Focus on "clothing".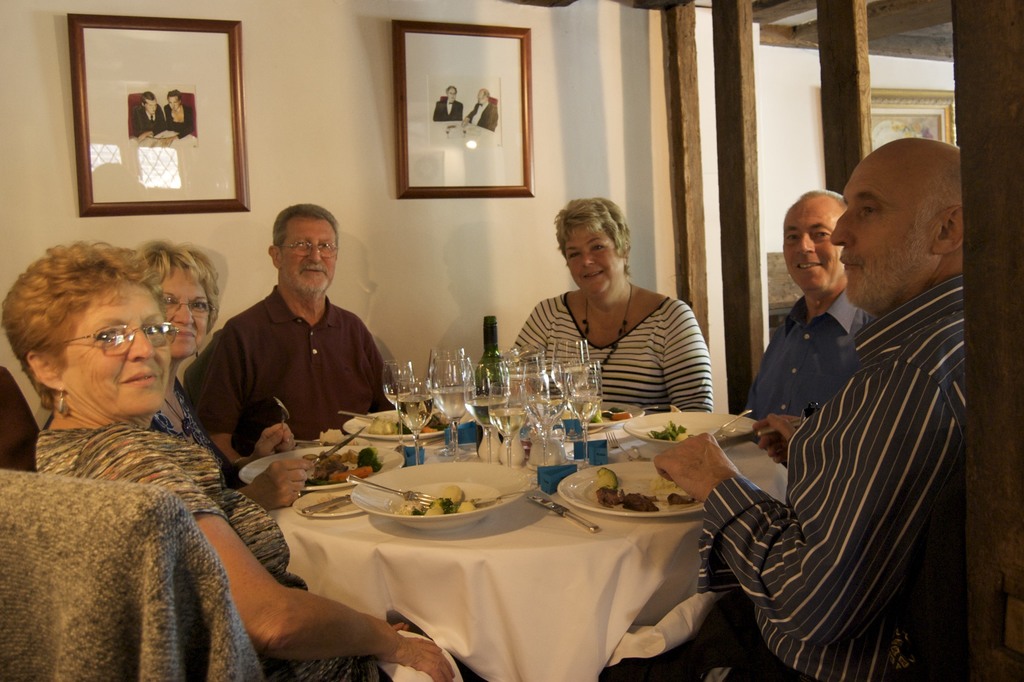
Focused at [left=748, top=287, right=884, bottom=418].
